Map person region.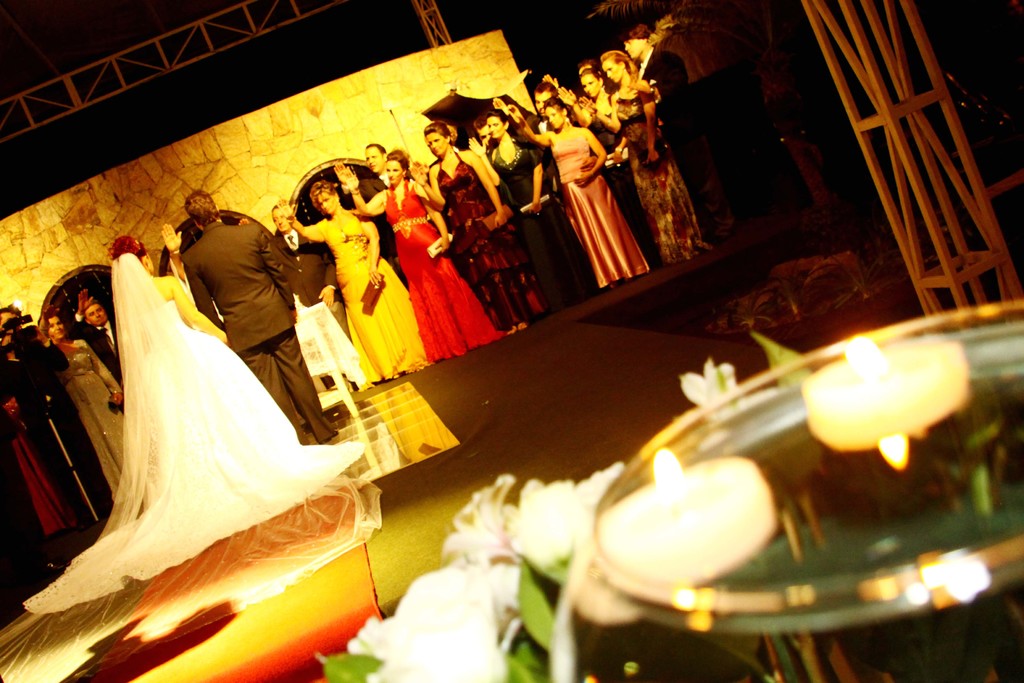
Mapped to [left=184, top=183, right=339, bottom=446].
